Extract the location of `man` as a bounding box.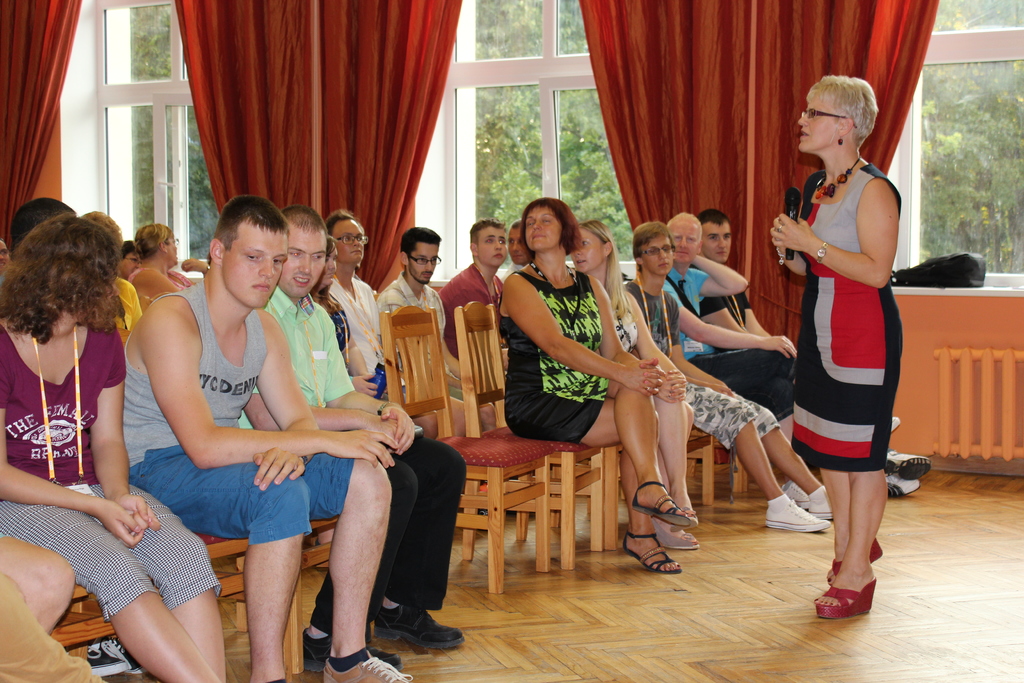
<bbox>382, 220, 476, 422</bbox>.
